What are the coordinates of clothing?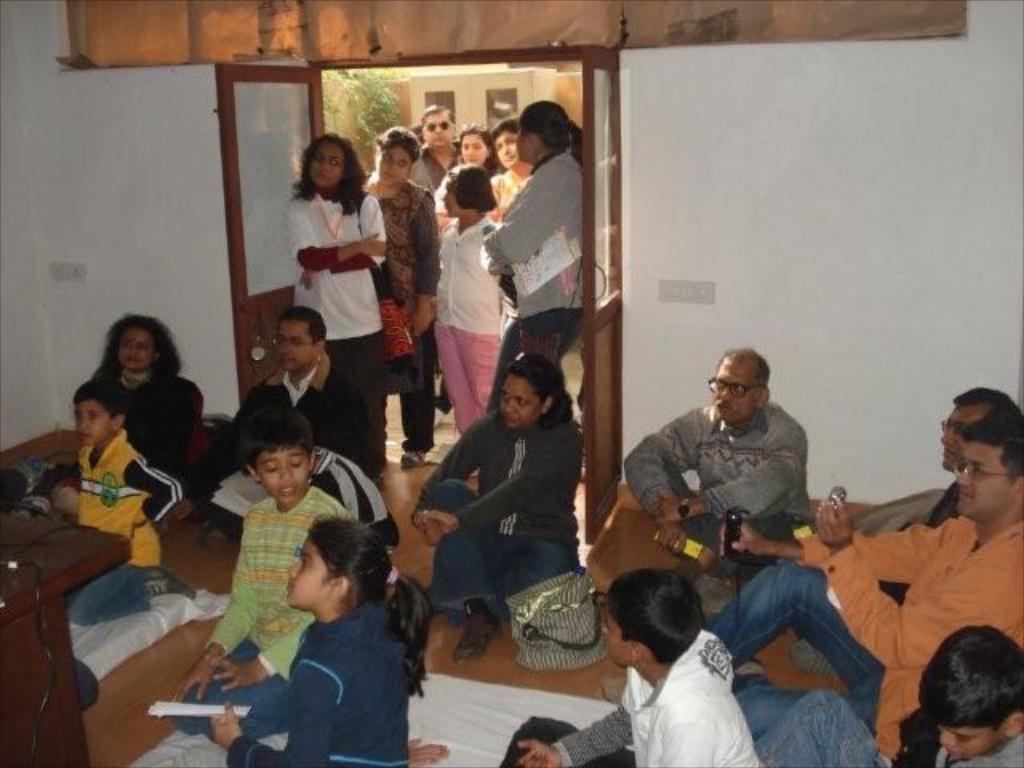
{"left": 202, "top": 475, "right": 355, "bottom": 677}.
